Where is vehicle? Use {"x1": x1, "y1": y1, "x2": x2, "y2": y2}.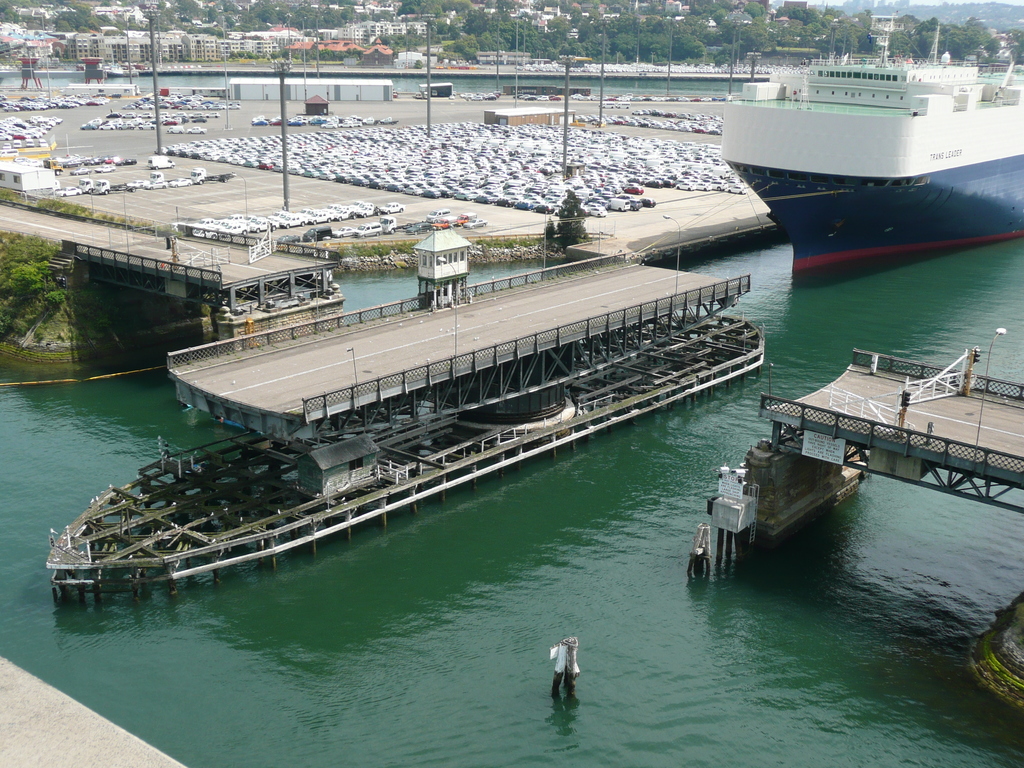
{"x1": 424, "y1": 207, "x2": 450, "y2": 223}.
